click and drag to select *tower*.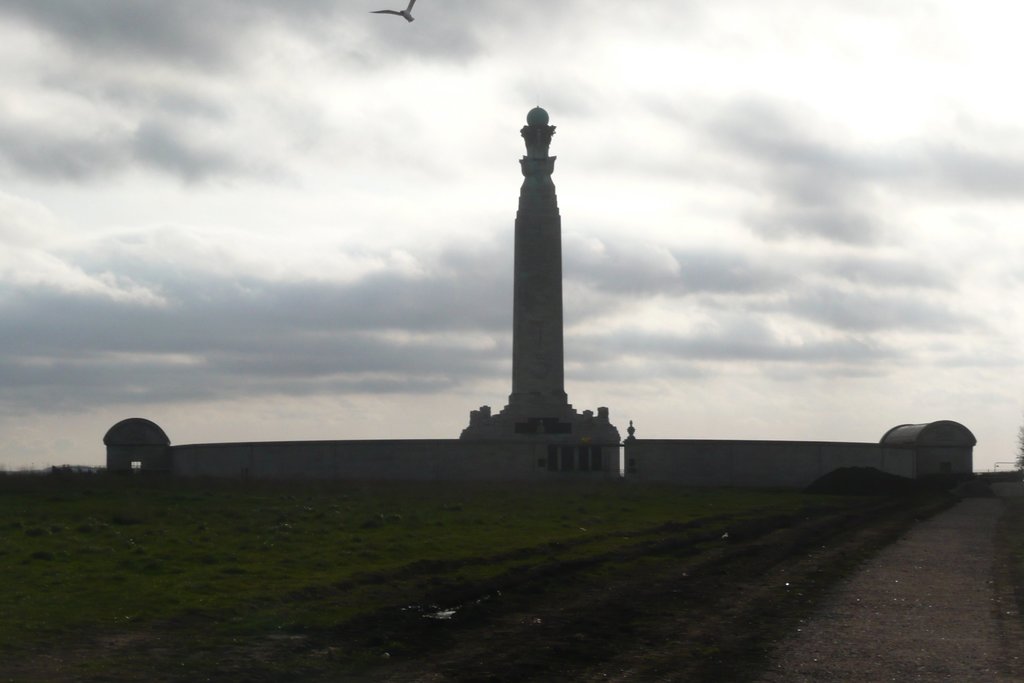
Selection: (x1=432, y1=106, x2=622, y2=432).
